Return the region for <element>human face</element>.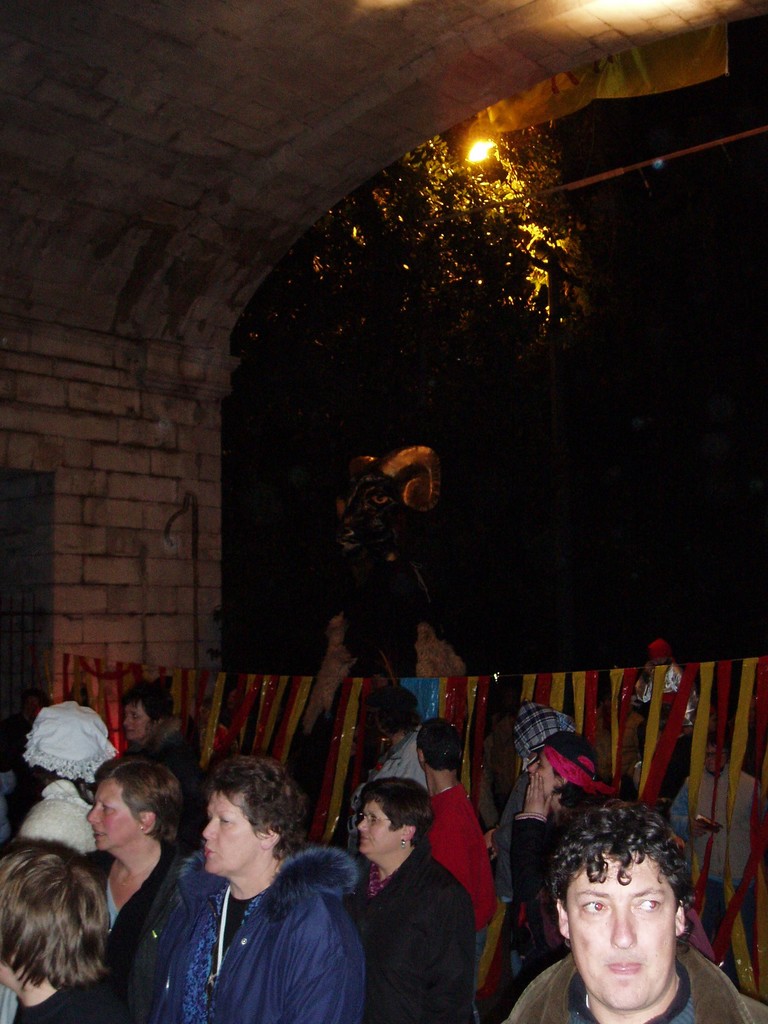
202 802 259 881.
